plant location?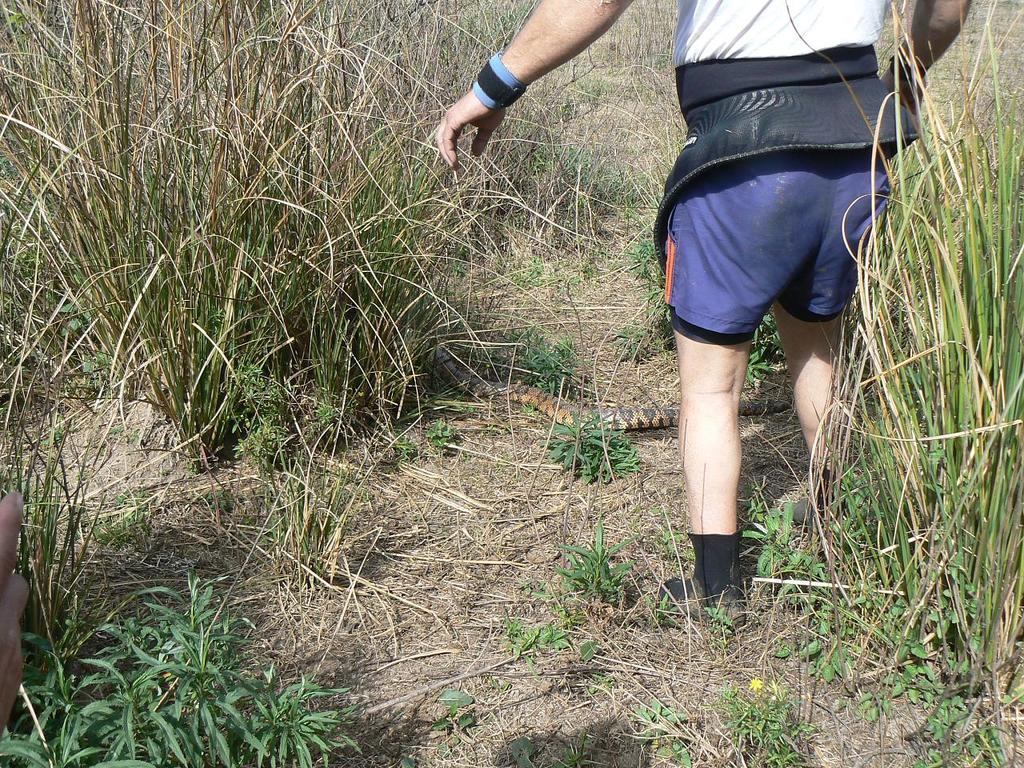
select_region(555, 522, 645, 610)
